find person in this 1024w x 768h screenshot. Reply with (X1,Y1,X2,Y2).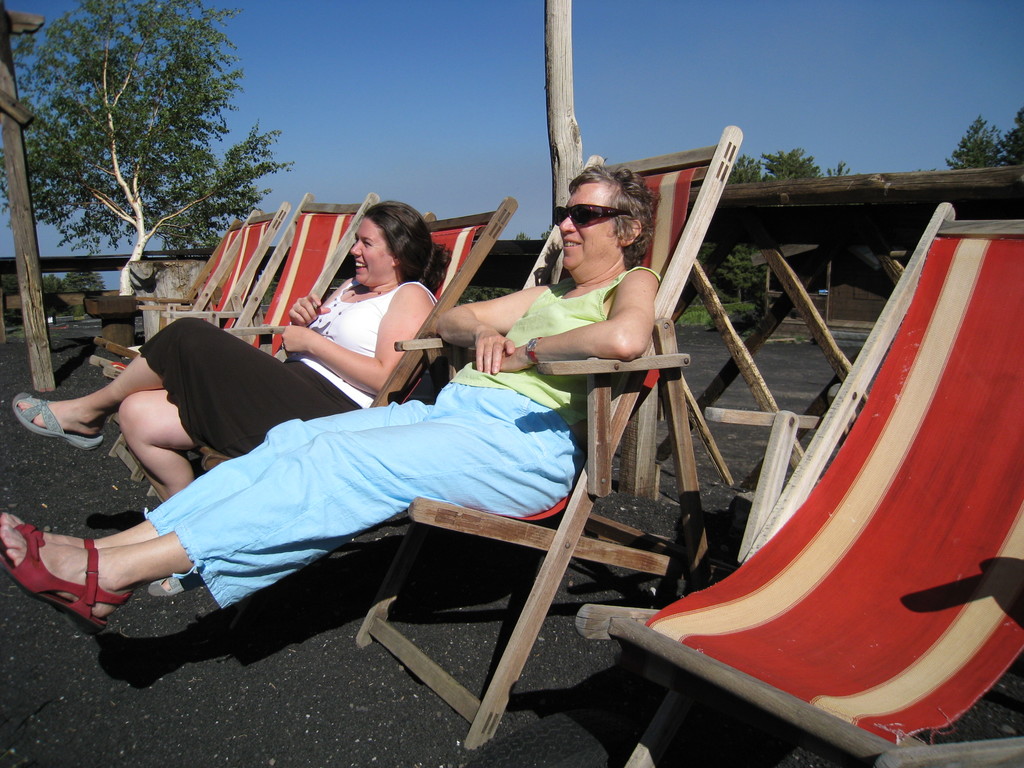
(0,160,668,634).
